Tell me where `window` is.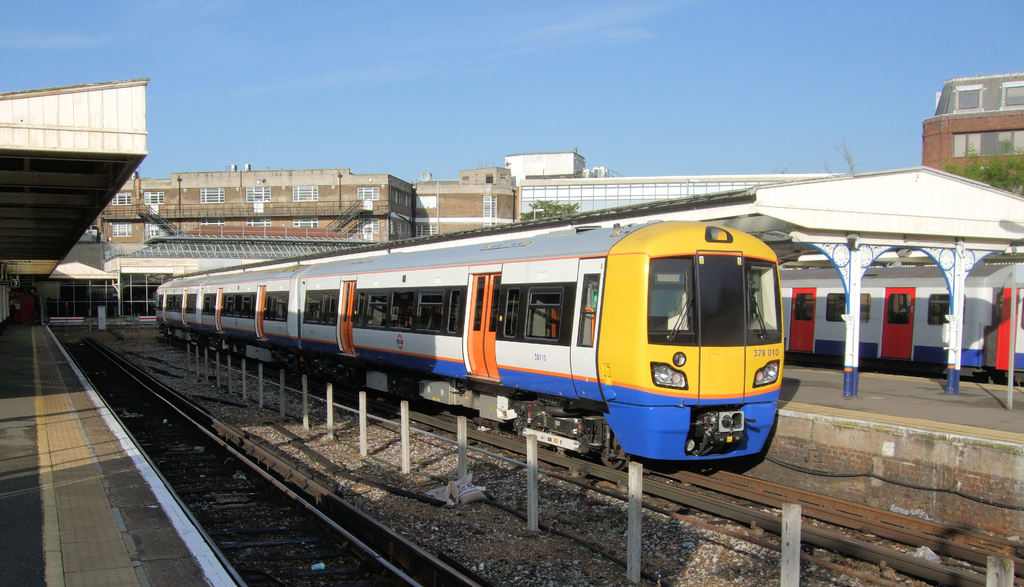
`window` is at (163, 295, 182, 312).
